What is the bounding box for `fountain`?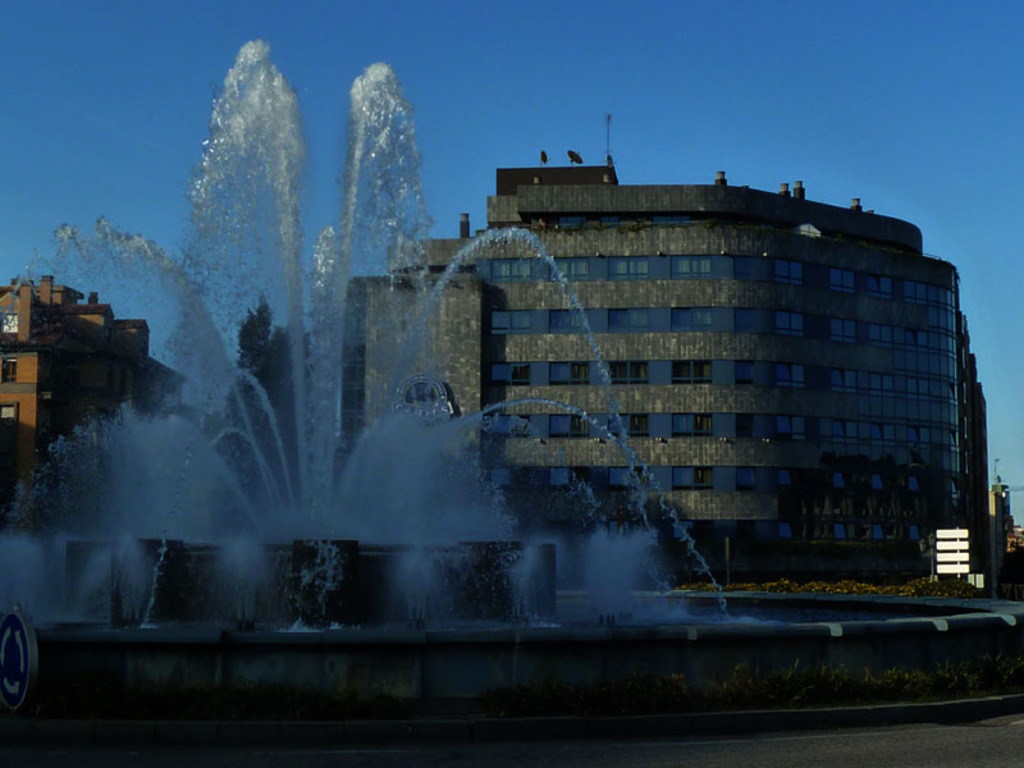
[left=0, top=29, right=1023, bottom=714].
